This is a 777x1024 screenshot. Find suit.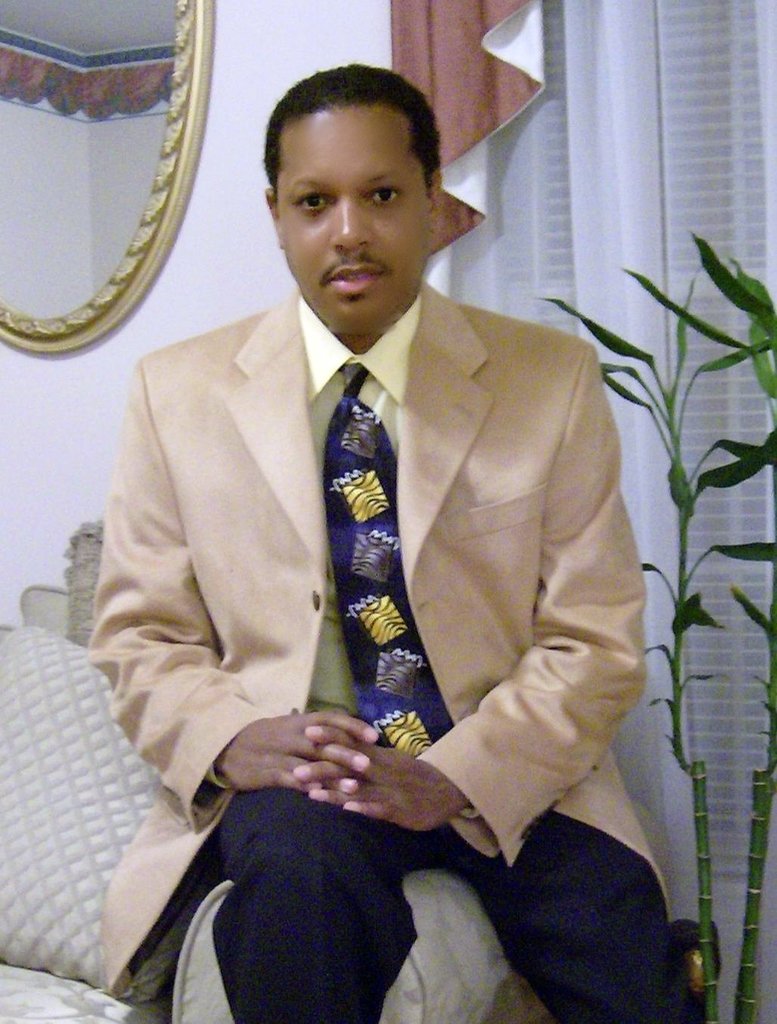
Bounding box: rect(92, 116, 658, 1010).
